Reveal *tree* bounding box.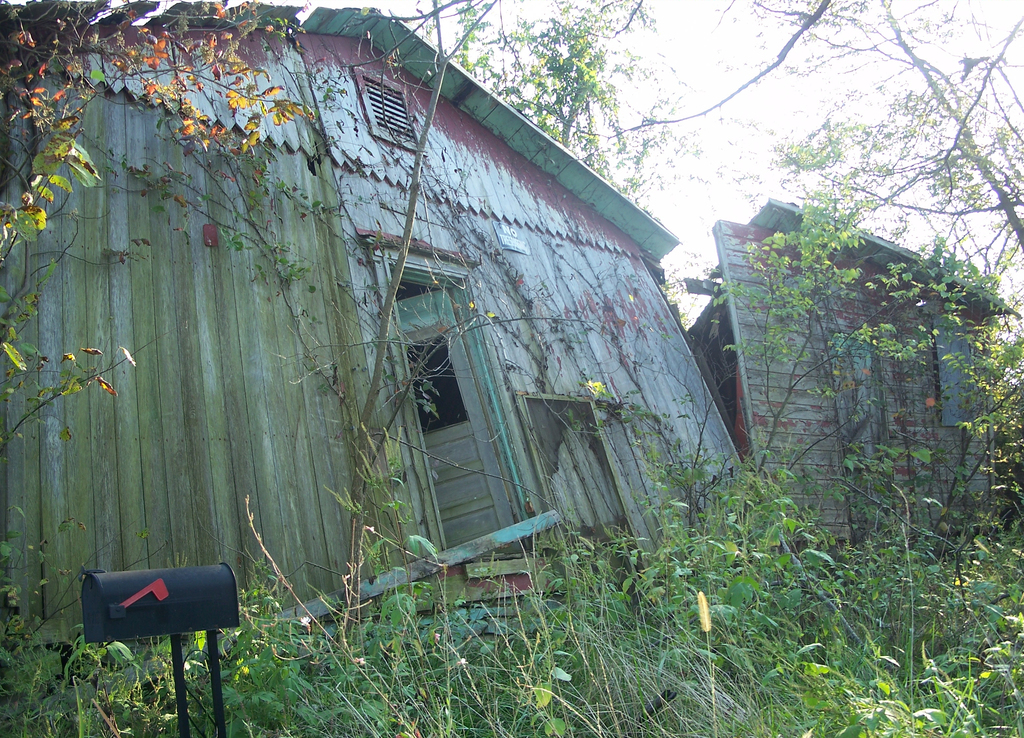
Revealed: (483, 0, 1023, 328).
